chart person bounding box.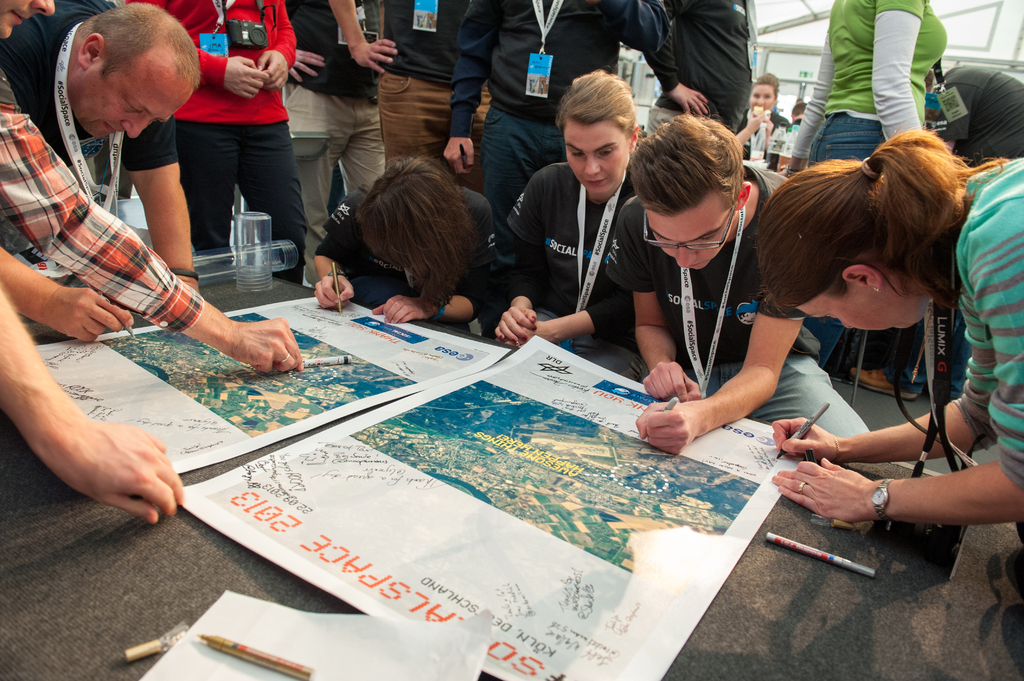
Charted: BBox(789, 99, 808, 123).
